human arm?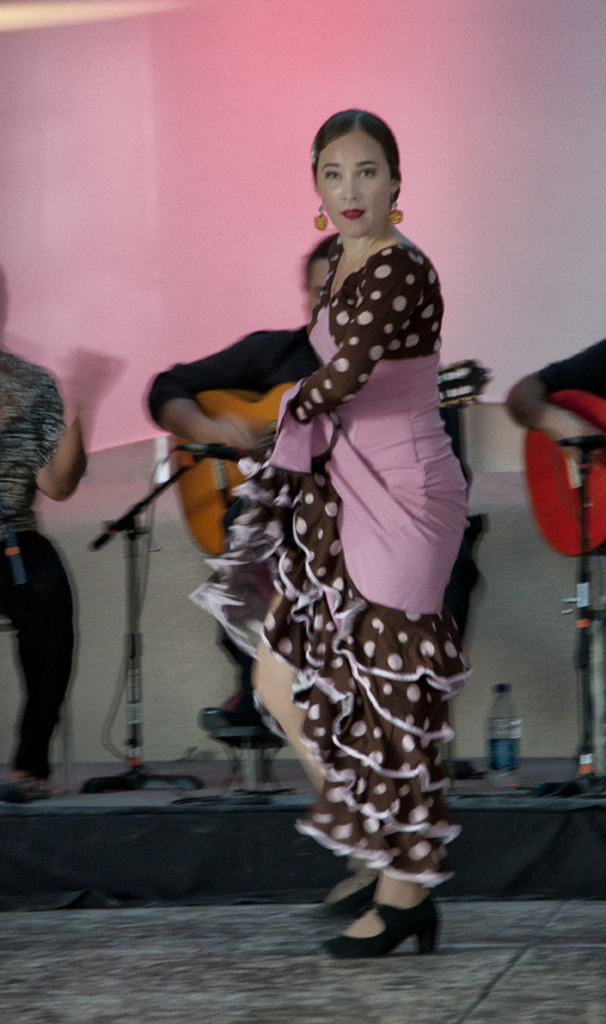
<bbox>277, 240, 422, 432</bbox>
